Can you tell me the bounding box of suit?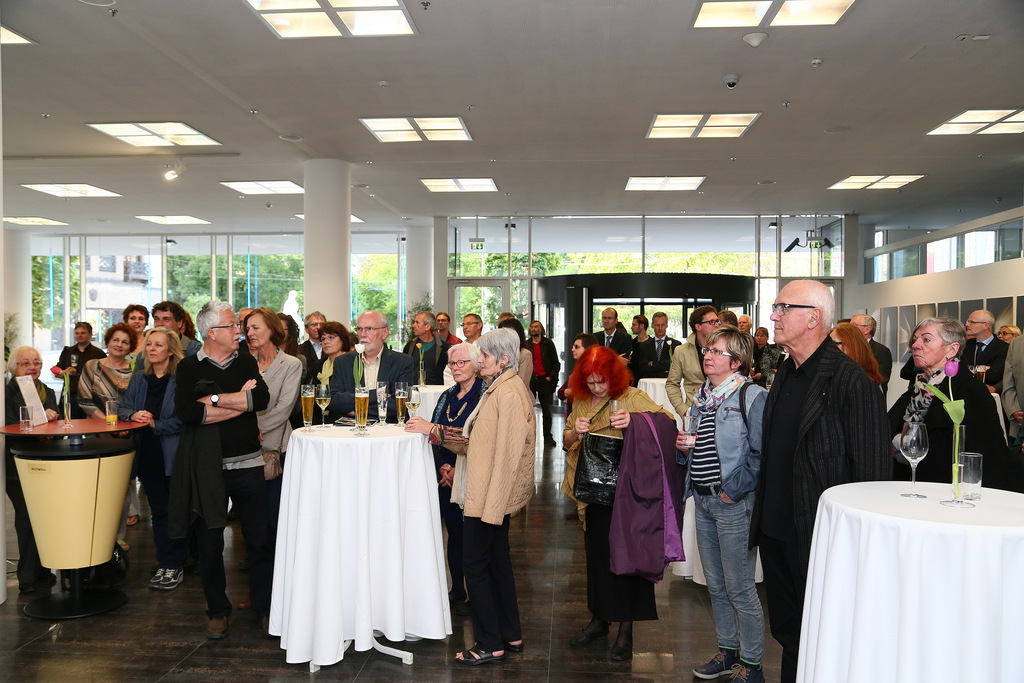
left=252, top=343, right=303, bottom=525.
